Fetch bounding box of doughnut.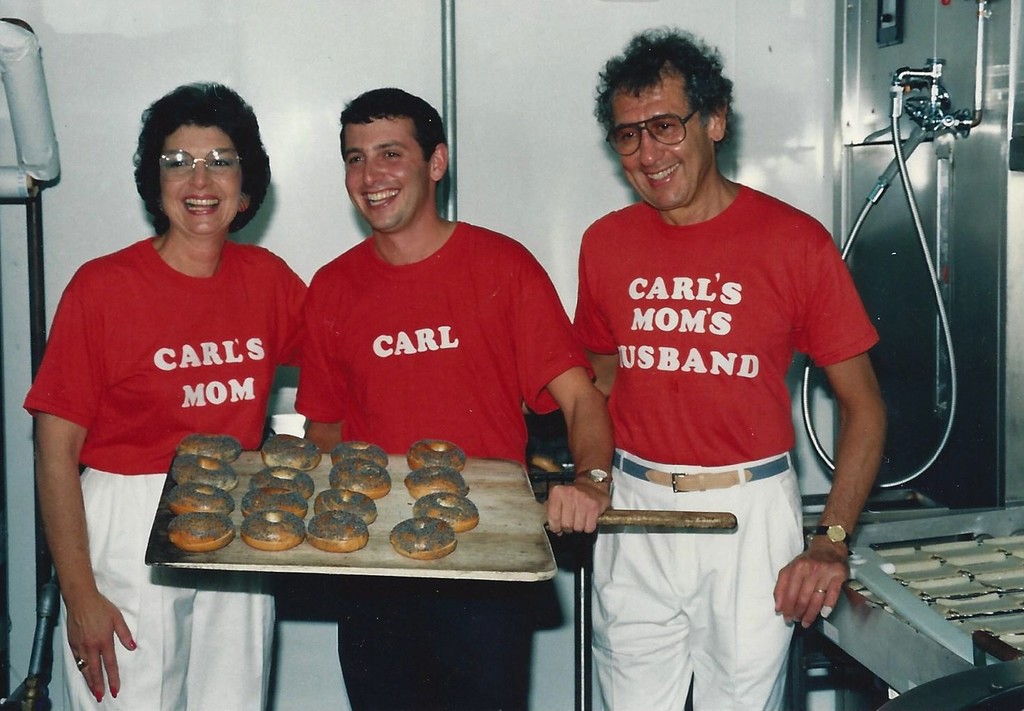
Bbox: BBox(168, 453, 235, 495).
